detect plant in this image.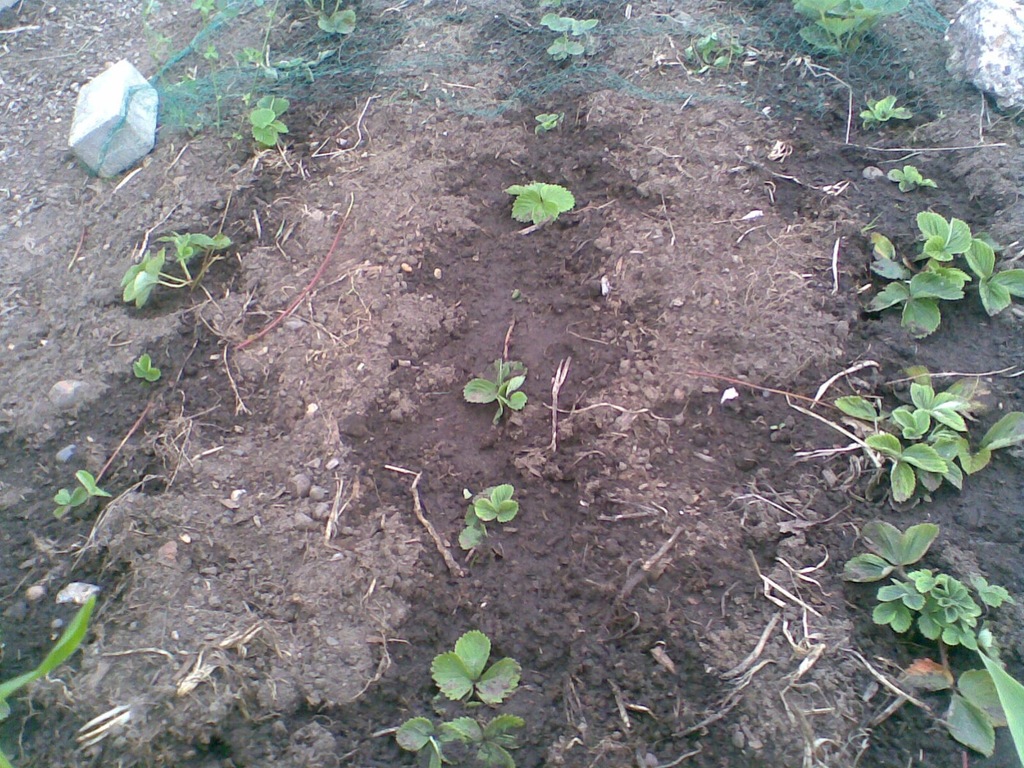
Detection: 502,177,575,228.
